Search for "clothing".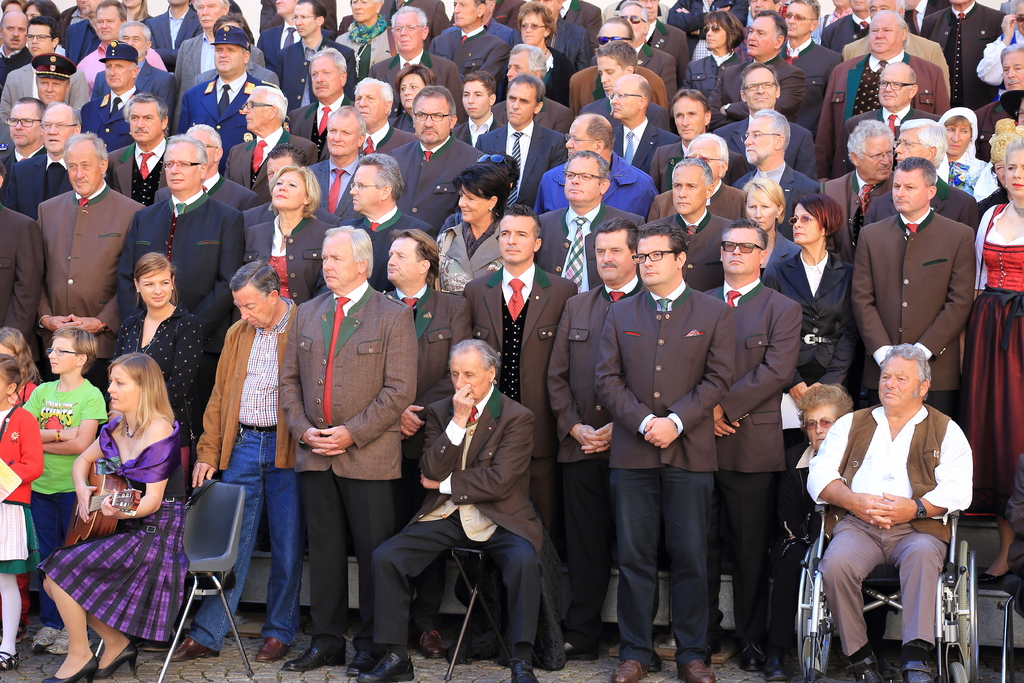
Found at pyautogui.locateOnScreen(593, 283, 738, 671).
